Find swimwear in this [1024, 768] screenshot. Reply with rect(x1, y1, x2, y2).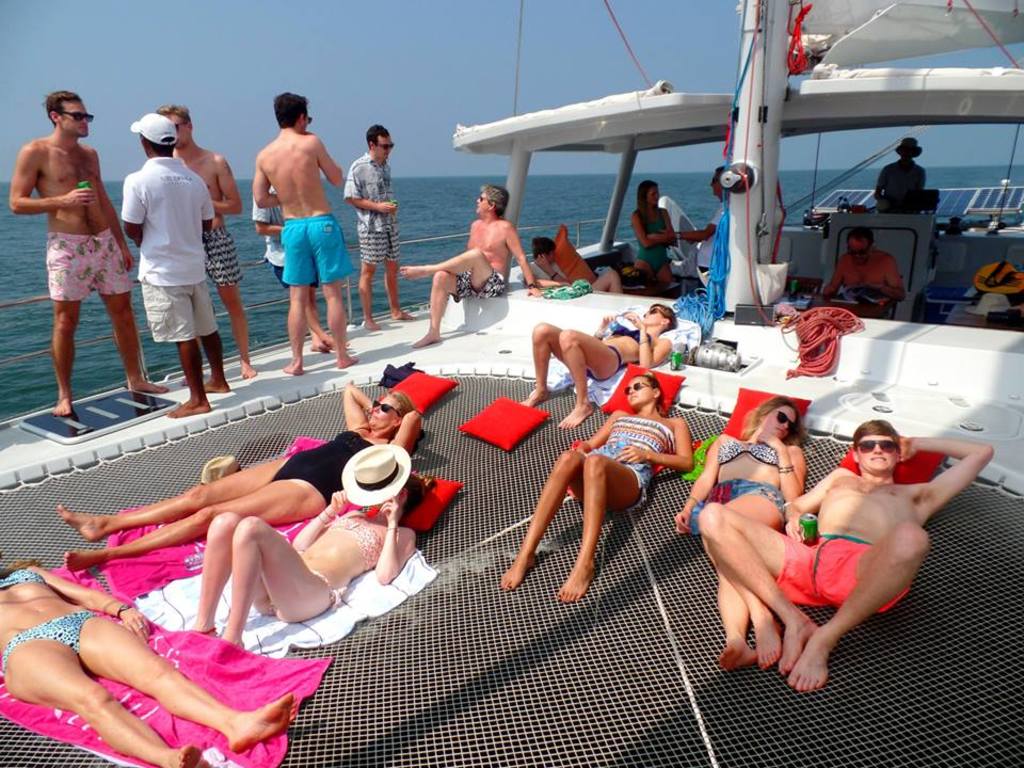
rect(327, 511, 385, 573).
